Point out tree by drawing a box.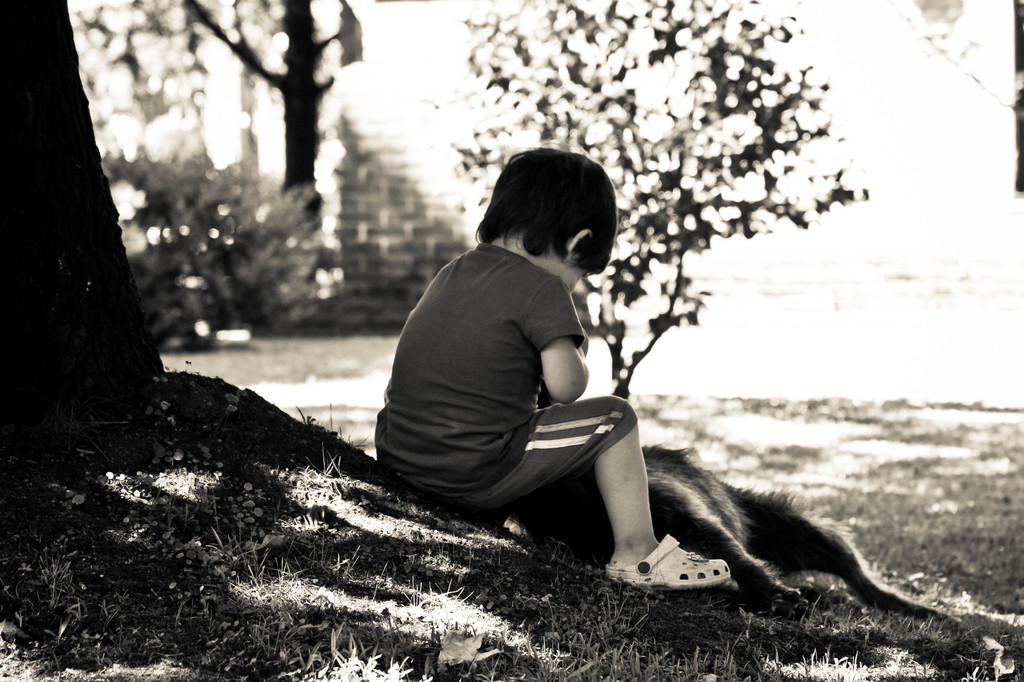
left=131, top=0, right=369, bottom=275.
